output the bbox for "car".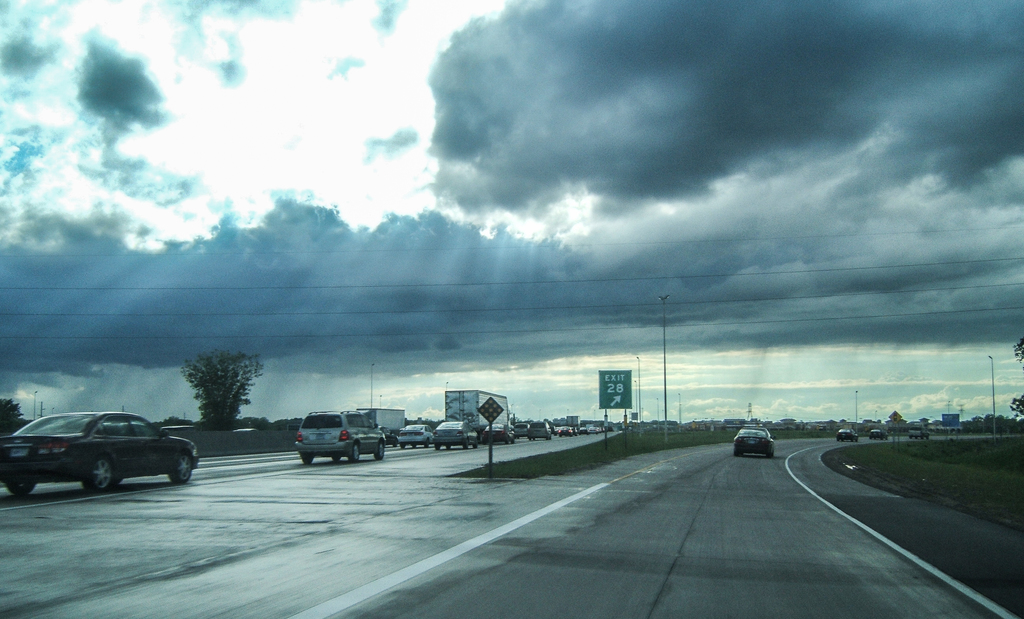
select_region(868, 427, 891, 440).
